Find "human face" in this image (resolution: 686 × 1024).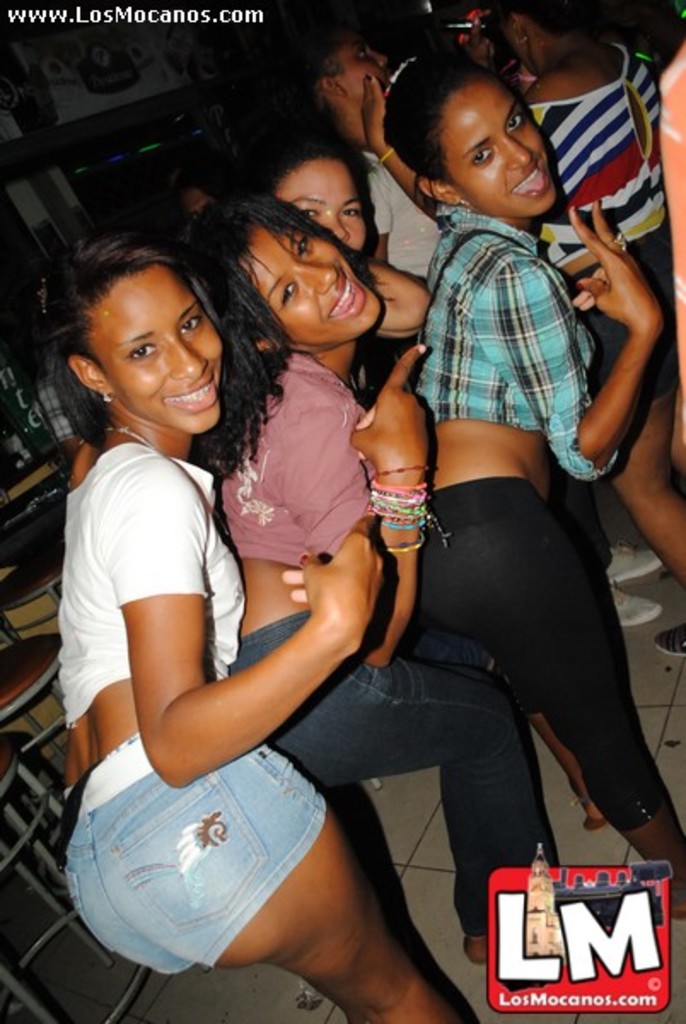
detection(345, 38, 387, 96).
